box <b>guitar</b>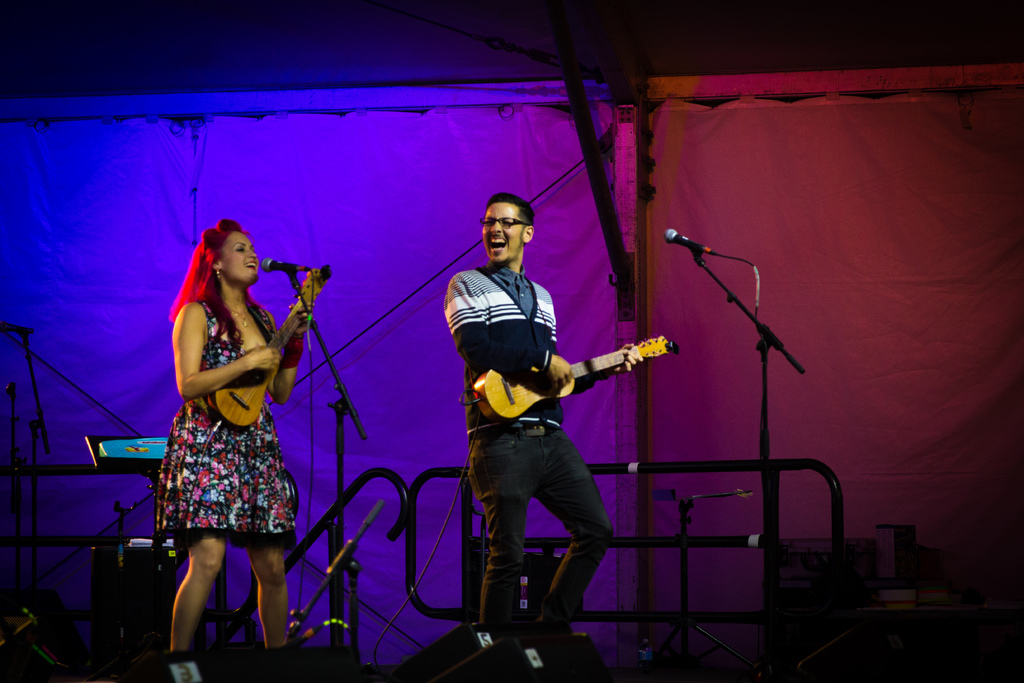
left=474, top=330, right=678, bottom=419
